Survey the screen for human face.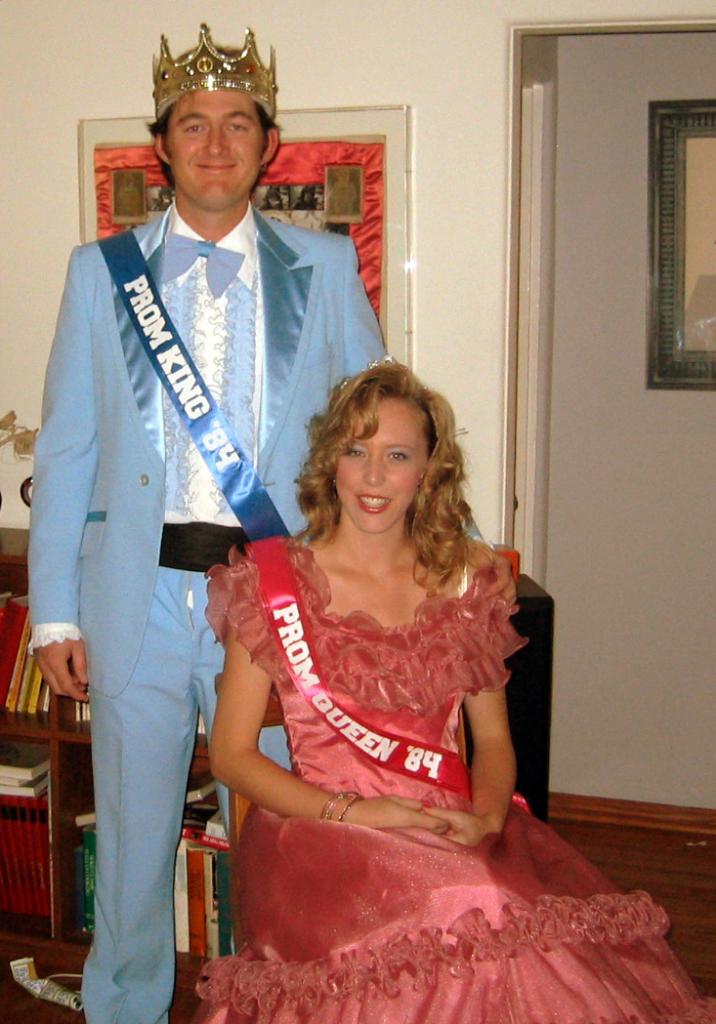
Survey found: 328:387:427:531.
